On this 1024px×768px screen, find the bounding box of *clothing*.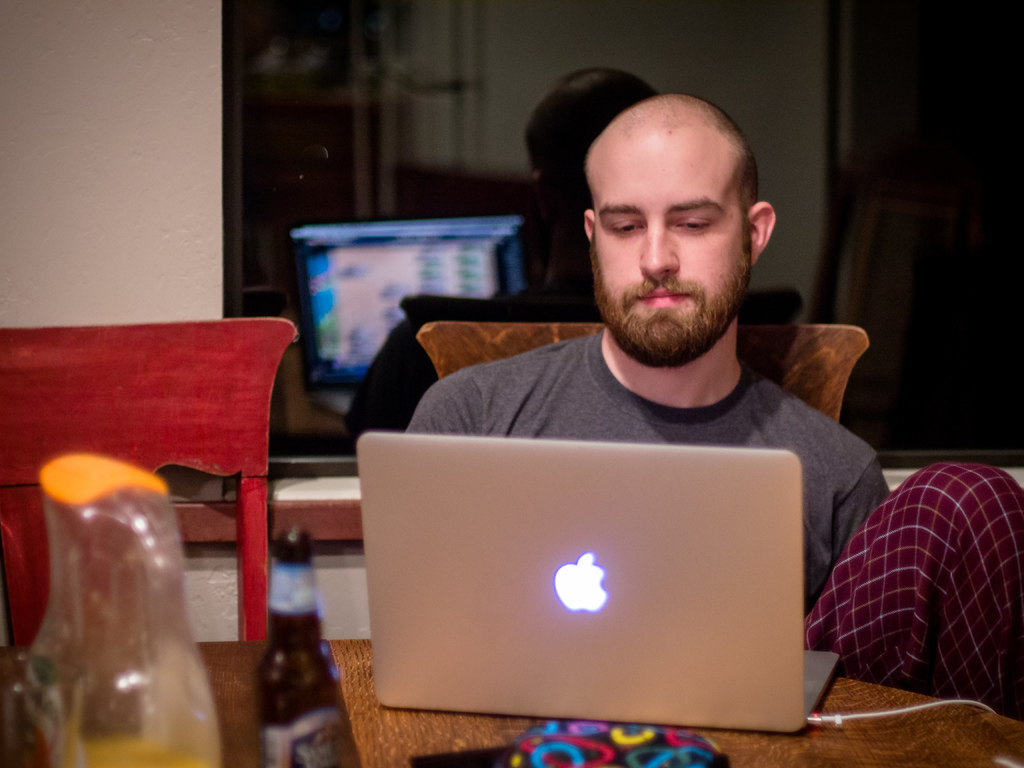
Bounding box: [403,326,1023,721].
